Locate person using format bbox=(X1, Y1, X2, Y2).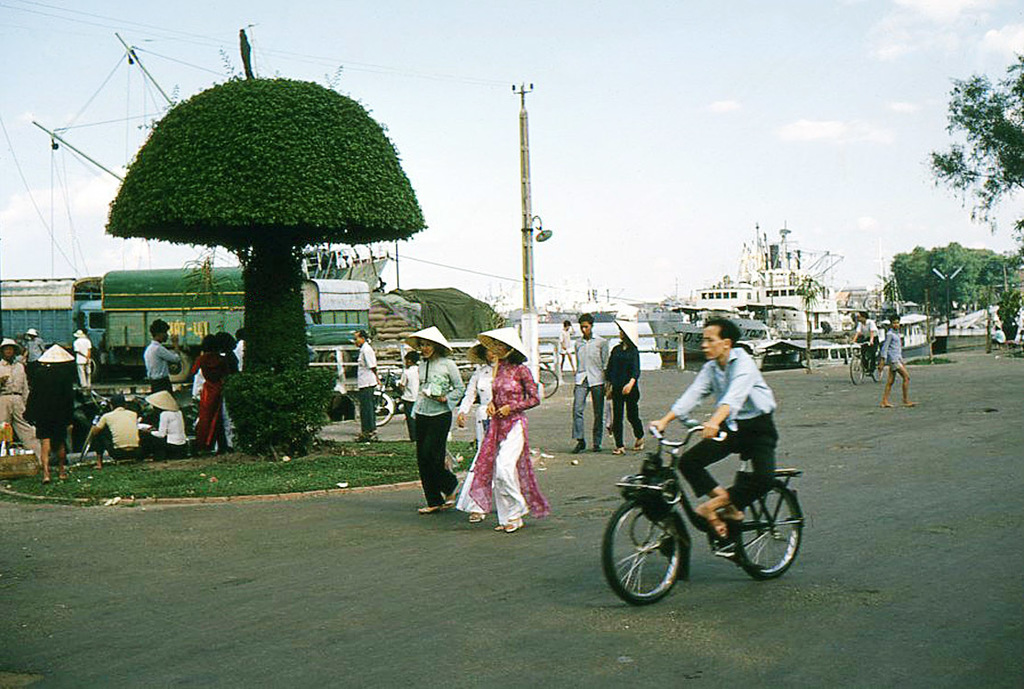
bbox=(404, 327, 472, 519).
